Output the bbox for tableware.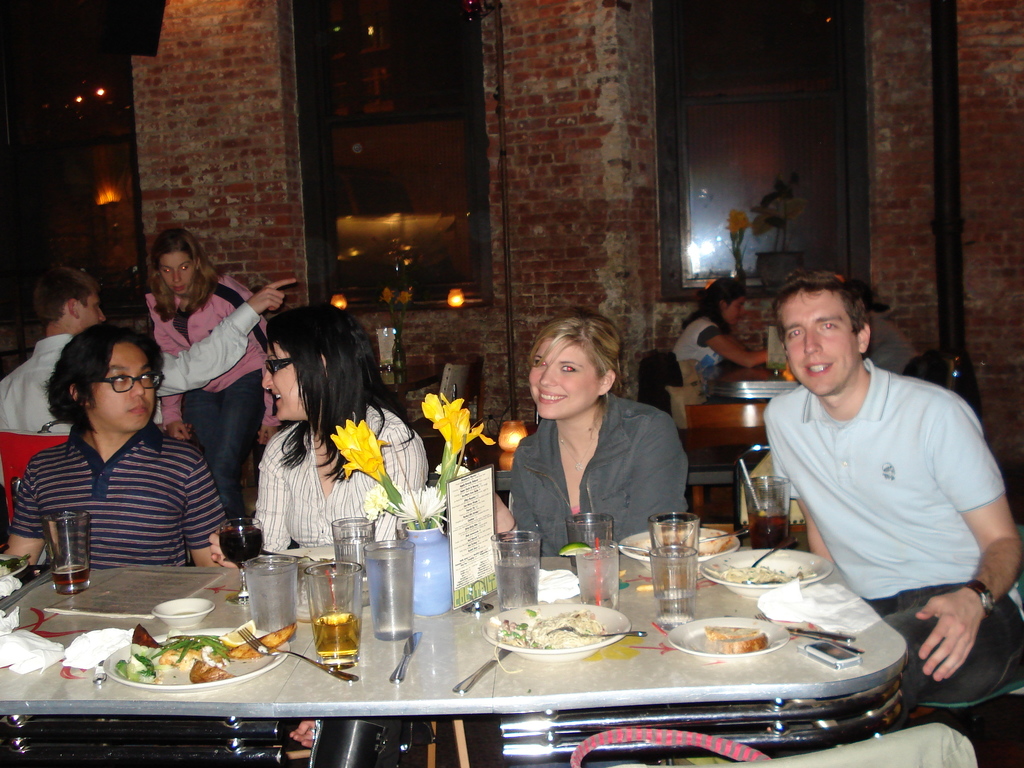
<box>651,541,698,621</box>.
